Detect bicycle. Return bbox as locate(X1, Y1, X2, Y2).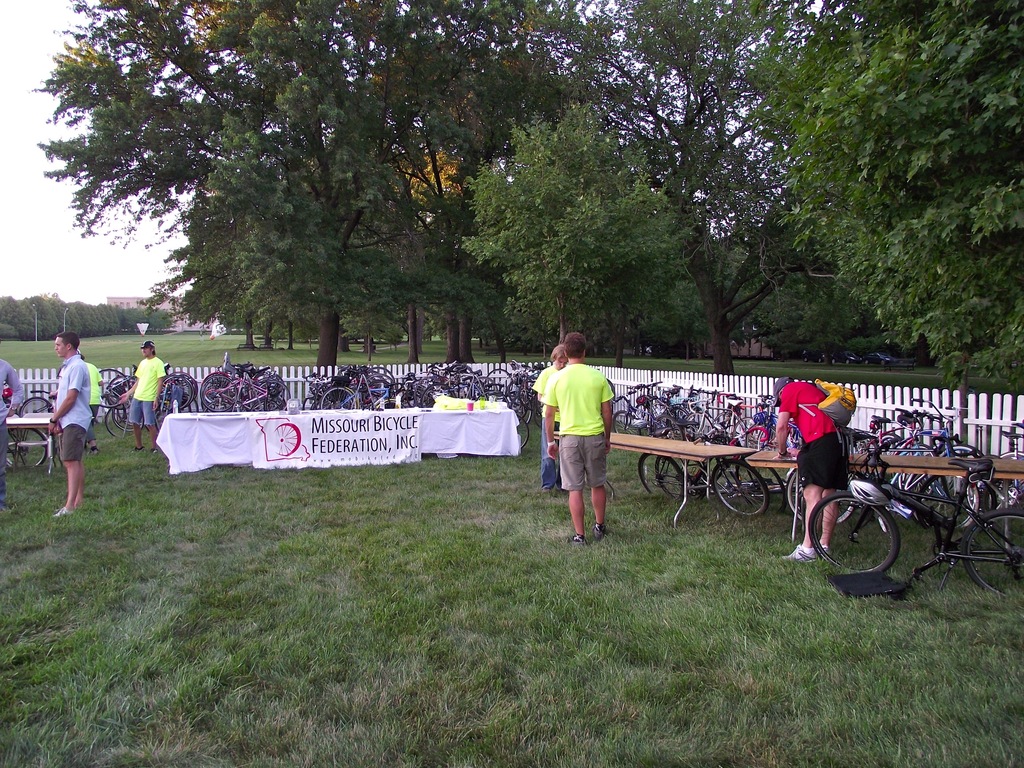
locate(111, 360, 199, 419).
